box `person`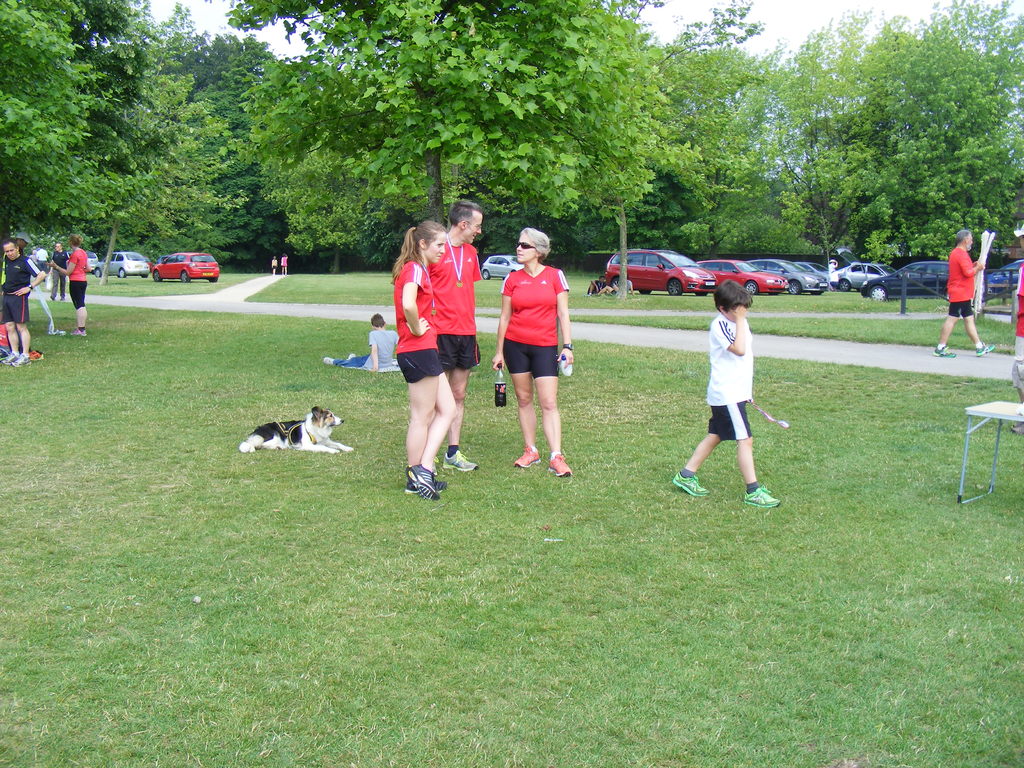
[left=825, top=256, right=841, bottom=291]
